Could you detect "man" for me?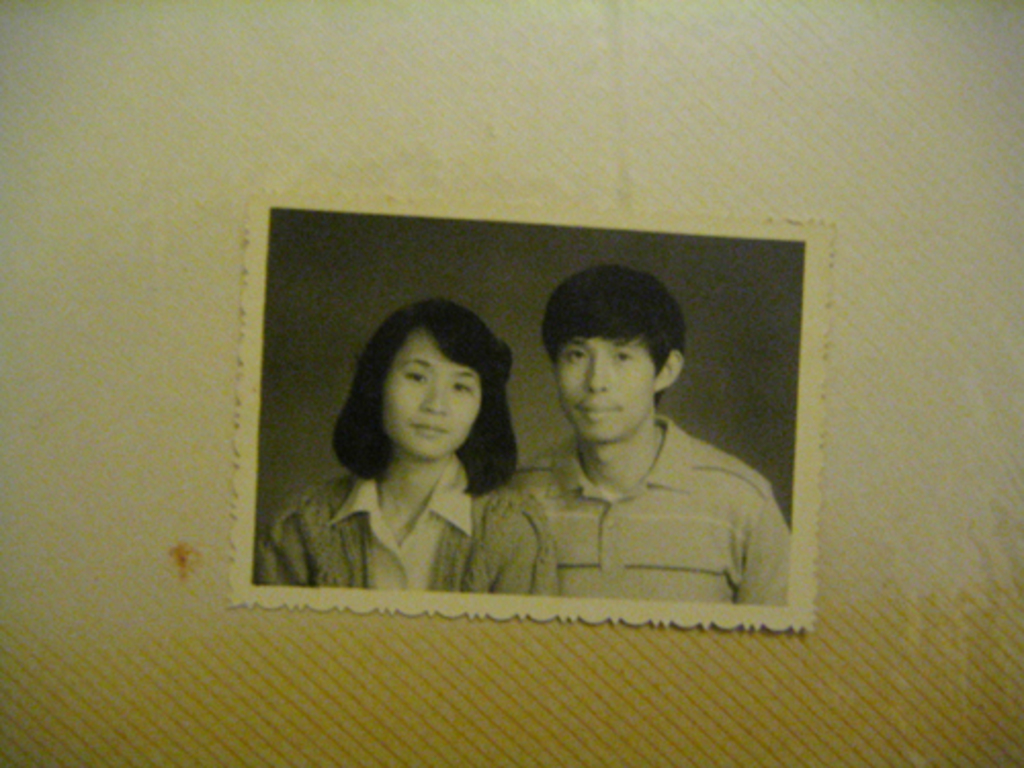
Detection result: <bbox>498, 258, 791, 612</bbox>.
